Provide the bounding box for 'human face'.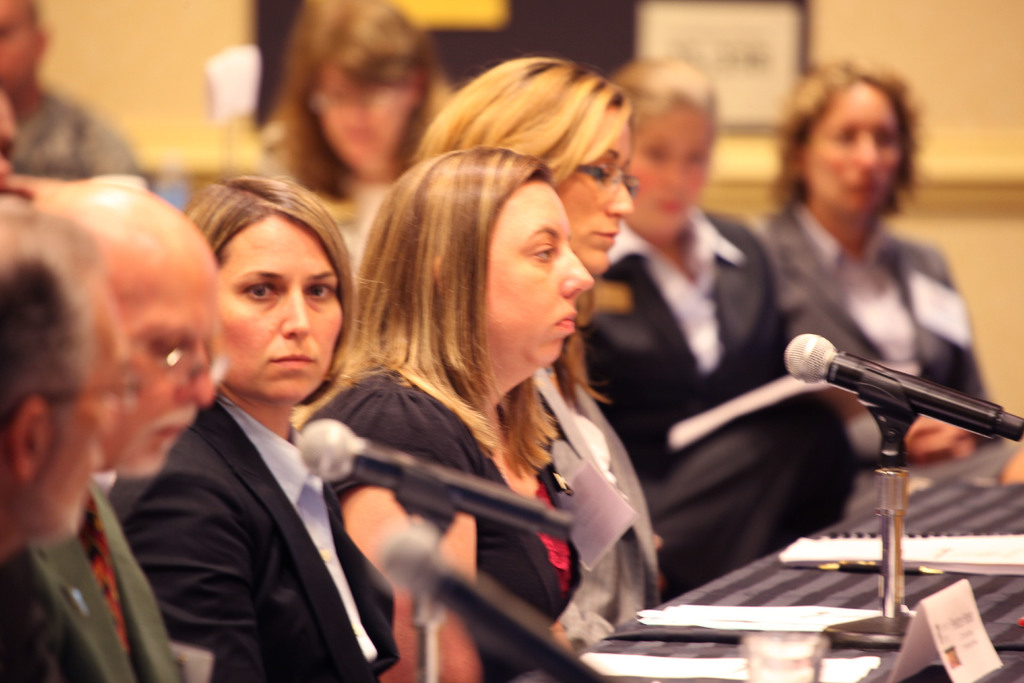
<box>627,104,727,247</box>.
